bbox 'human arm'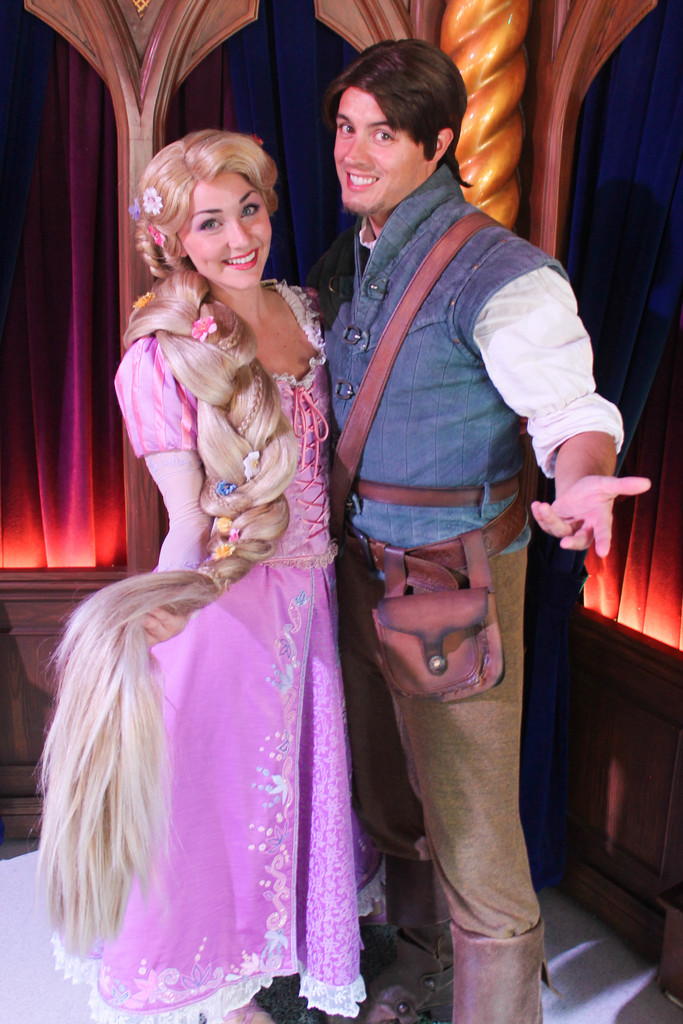
(449,234,639,551)
